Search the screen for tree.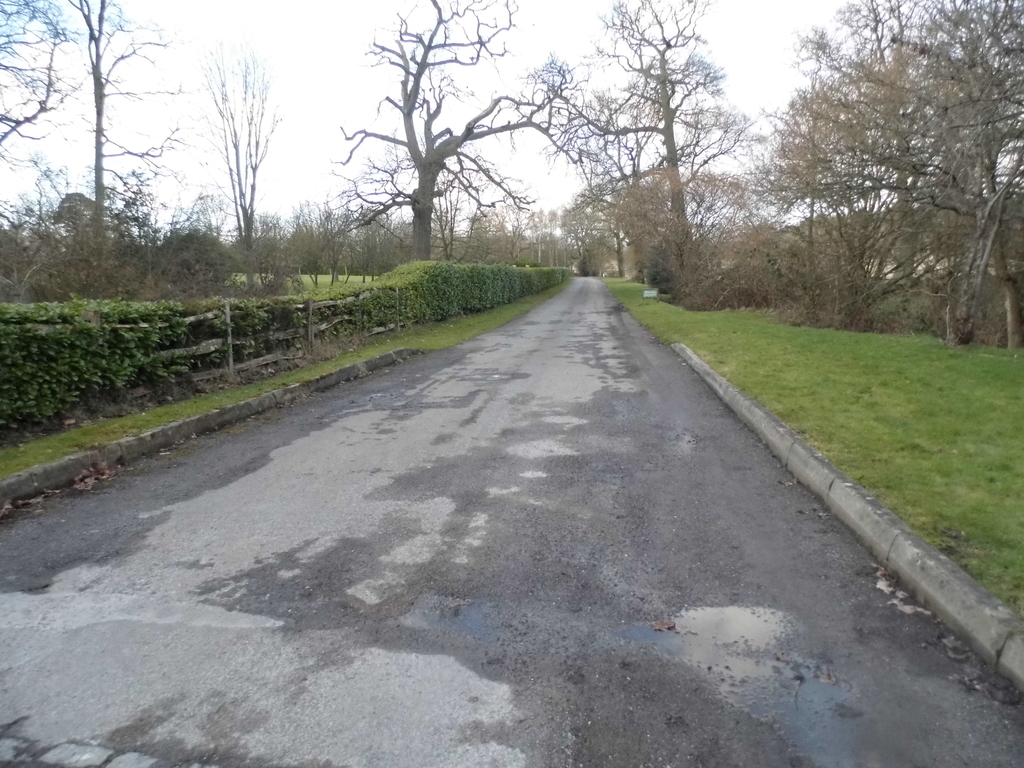
Found at 330 0 552 263.
